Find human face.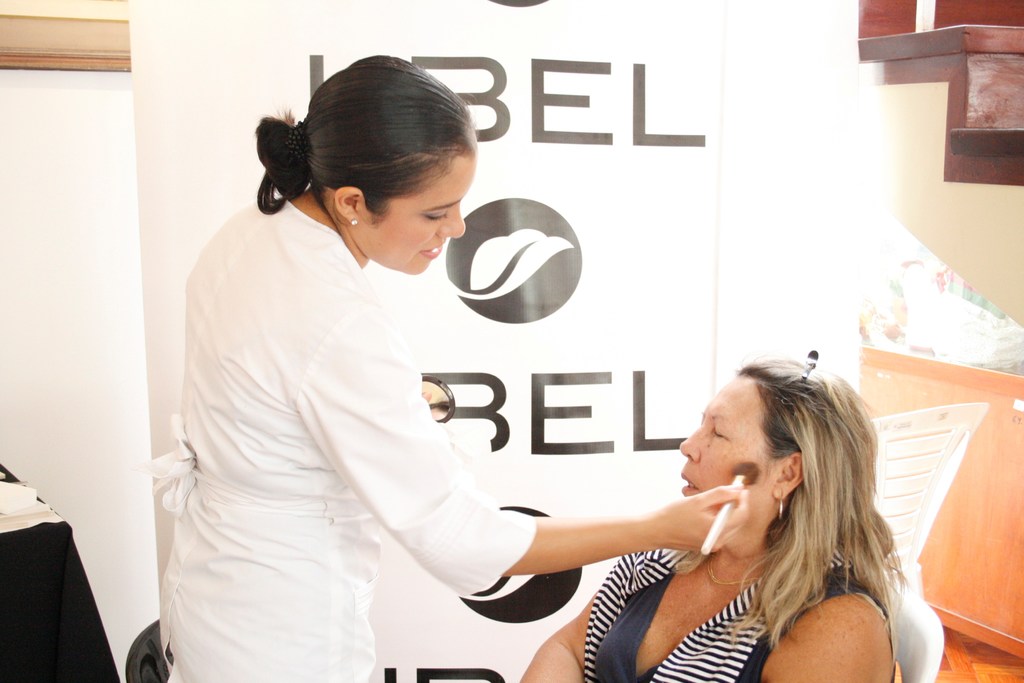
[x1=368, y1=156, x2=477, y2=274].
